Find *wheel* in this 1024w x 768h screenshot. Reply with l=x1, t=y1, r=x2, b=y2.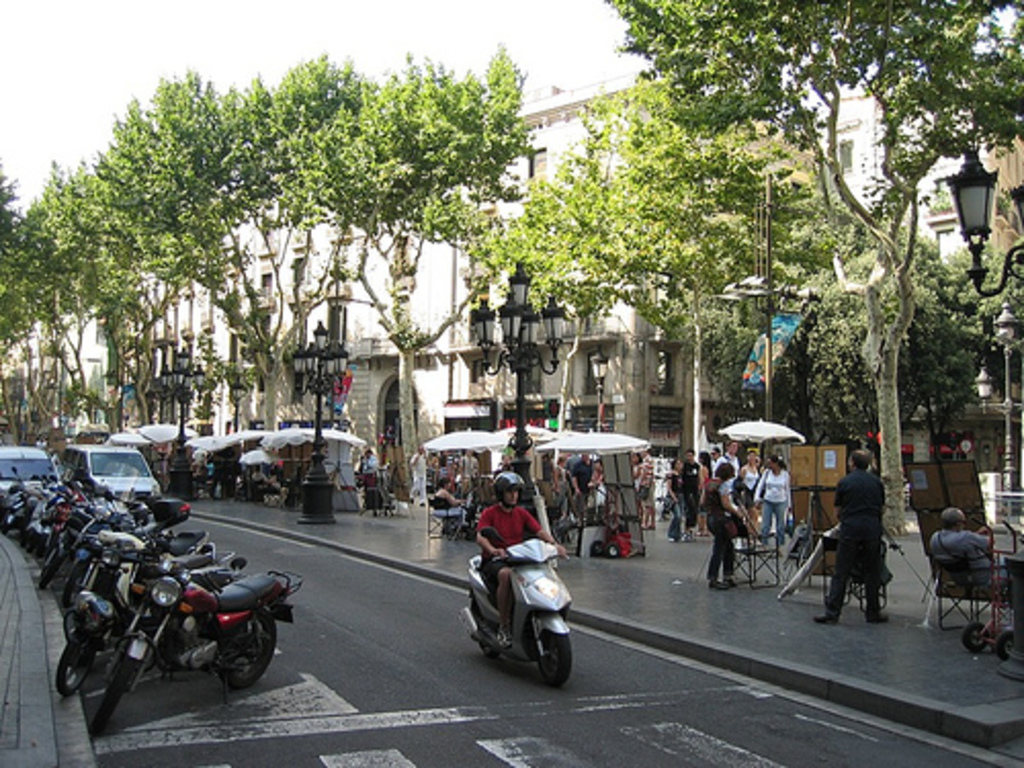
l=0, t=512, r=4, b=537.
